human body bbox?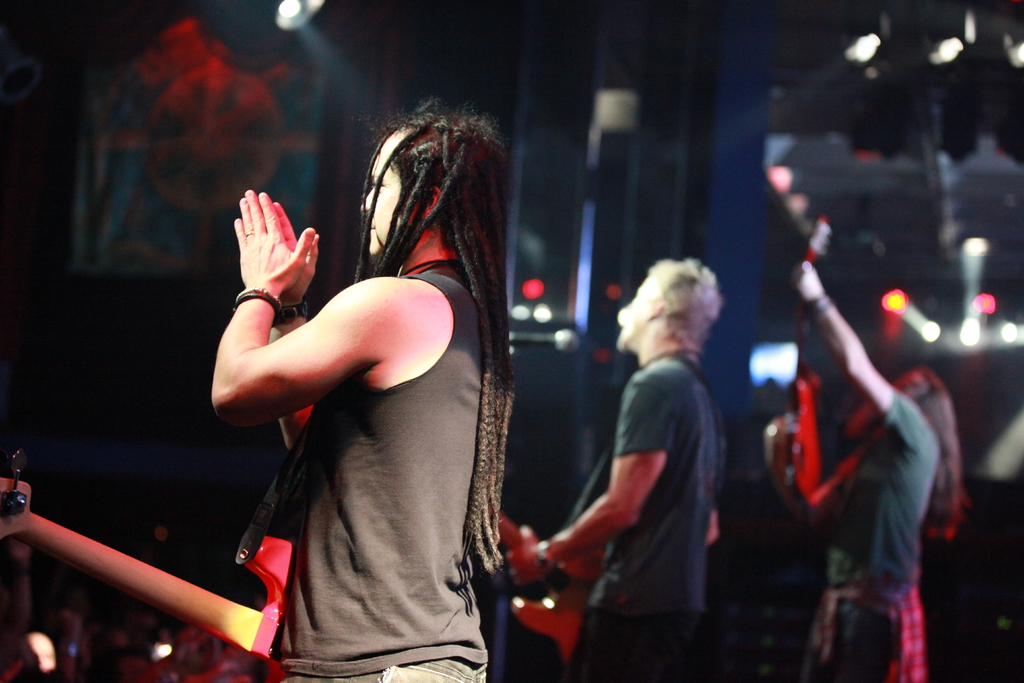
(515,264,714,682)
